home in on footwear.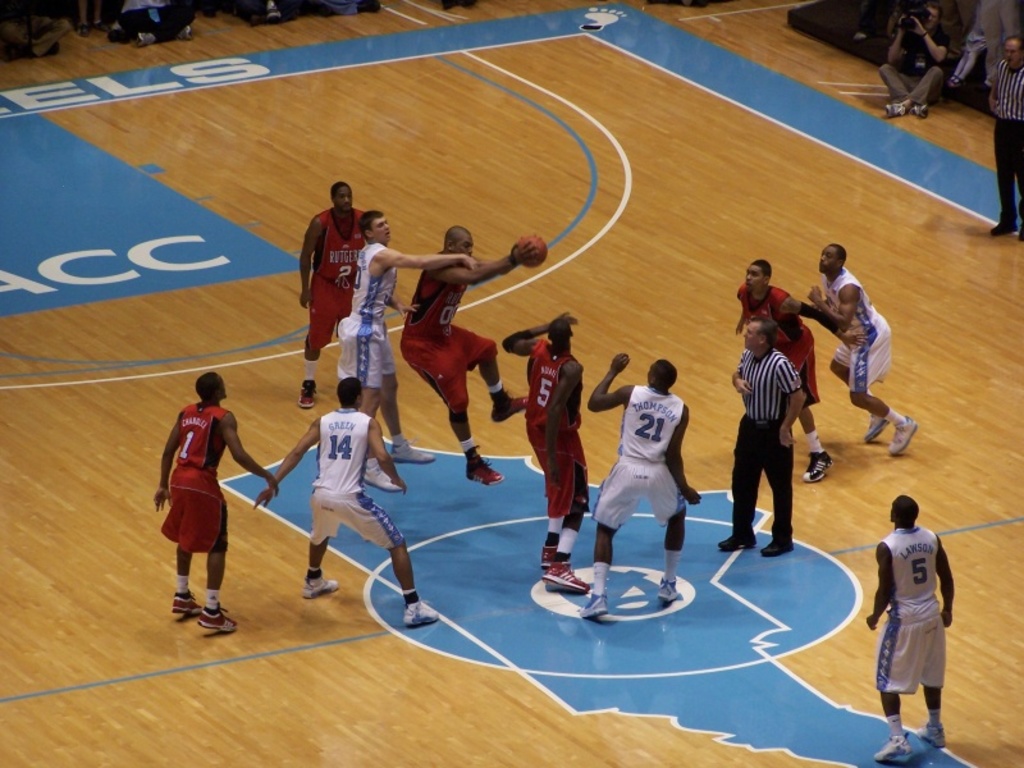
Homed in at <bbox>544, 563, 590, 596</bbox>.
